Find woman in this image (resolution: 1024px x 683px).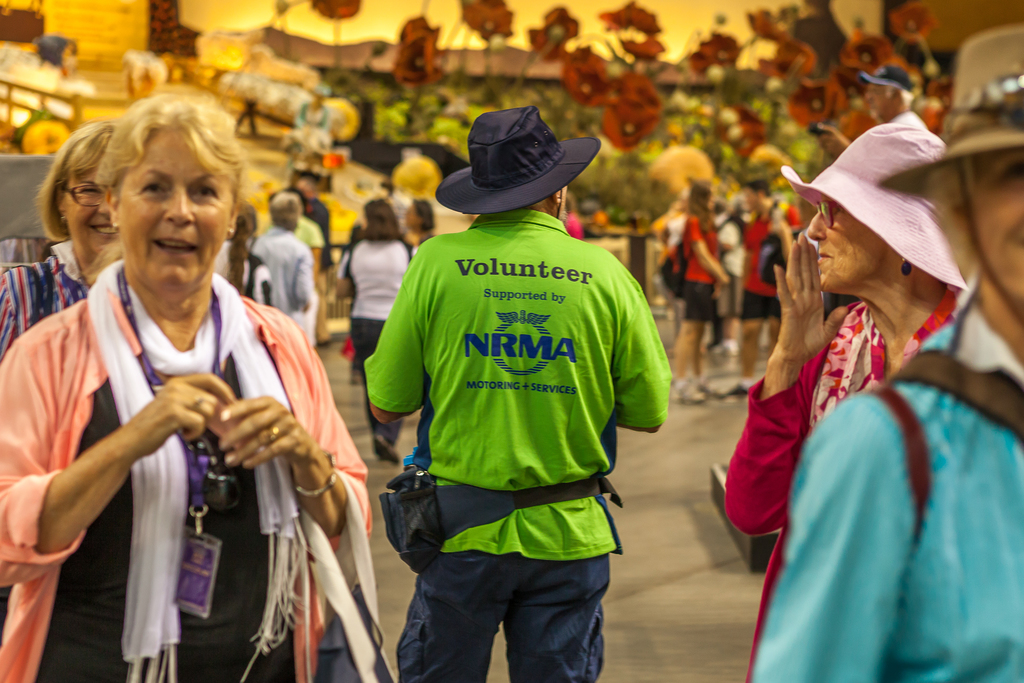
<box>671,177,730,404</box>.
